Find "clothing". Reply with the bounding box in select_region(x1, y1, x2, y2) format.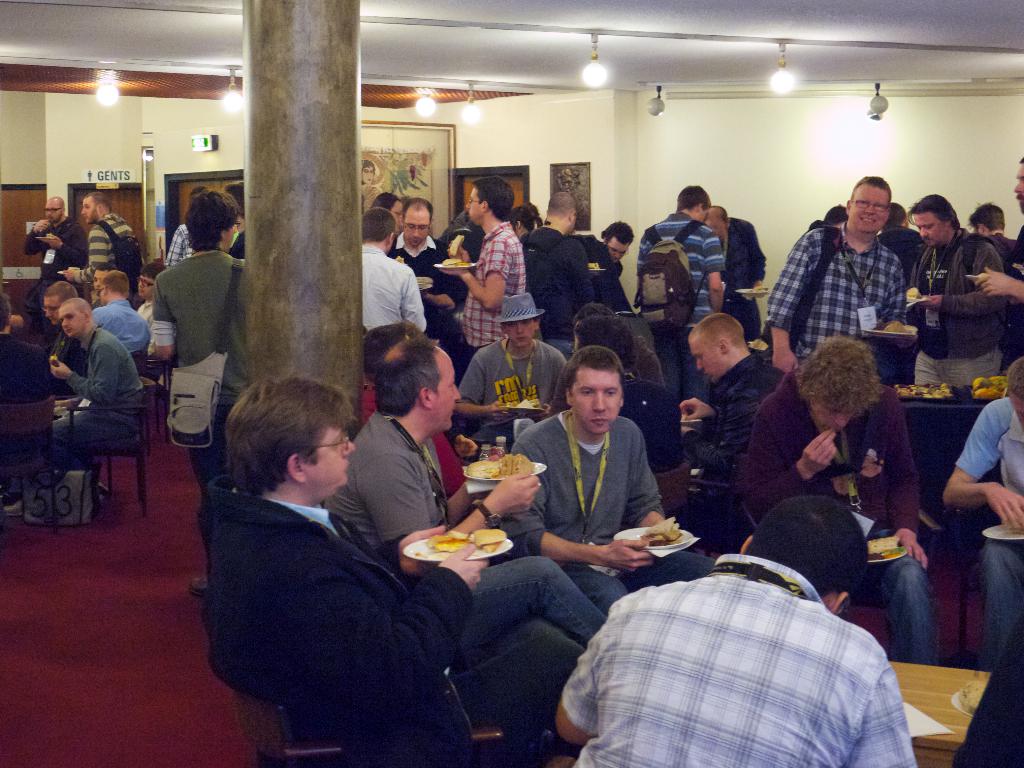
select_region(2, 333, 54, 500).
